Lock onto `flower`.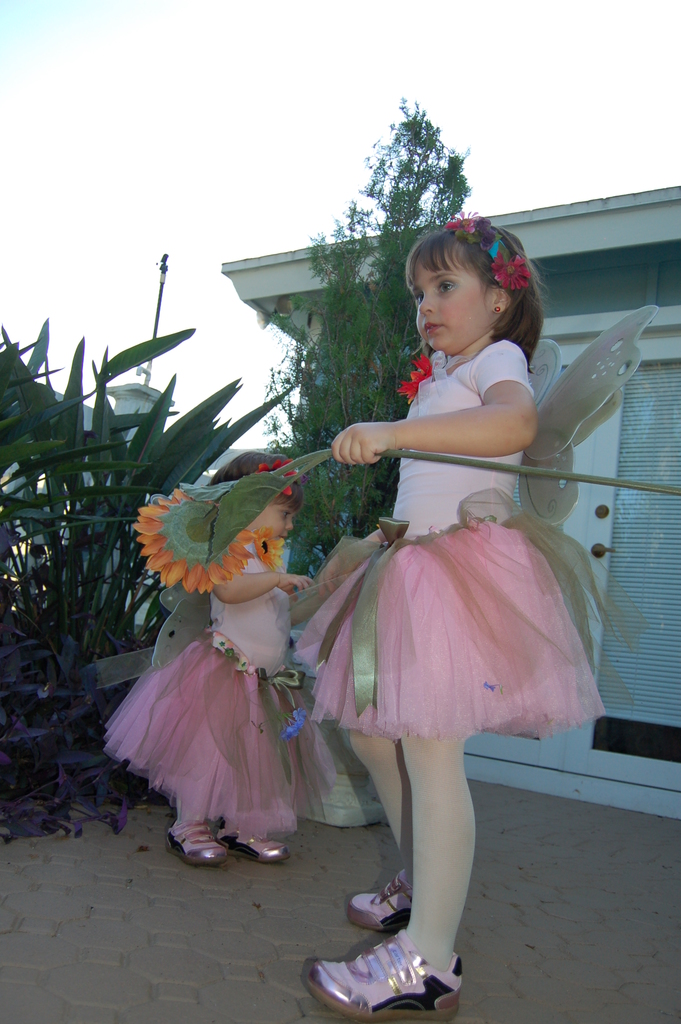
Locked: 250:459:296:498.
